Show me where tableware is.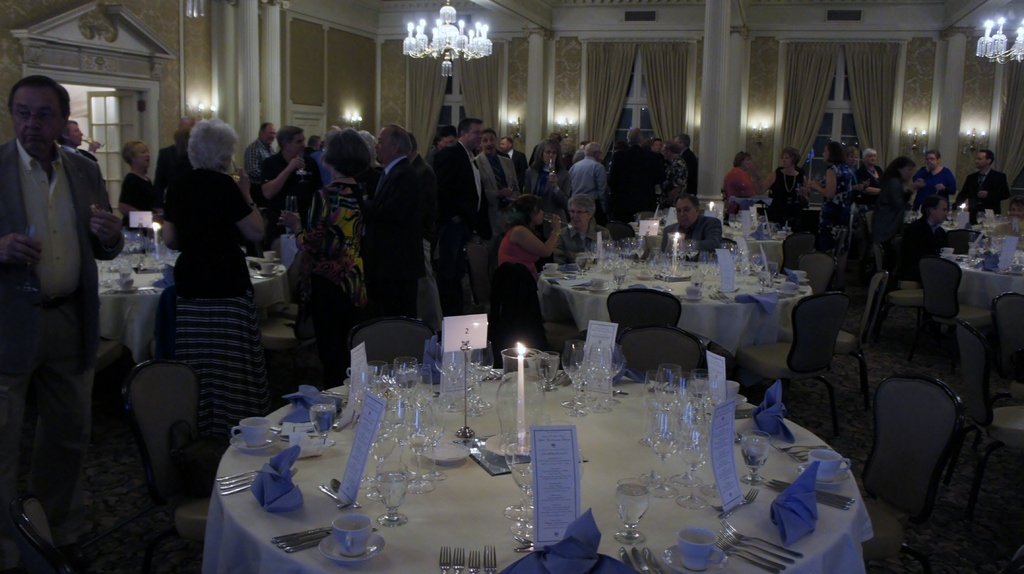
tableware is at 740,429,772,487.
